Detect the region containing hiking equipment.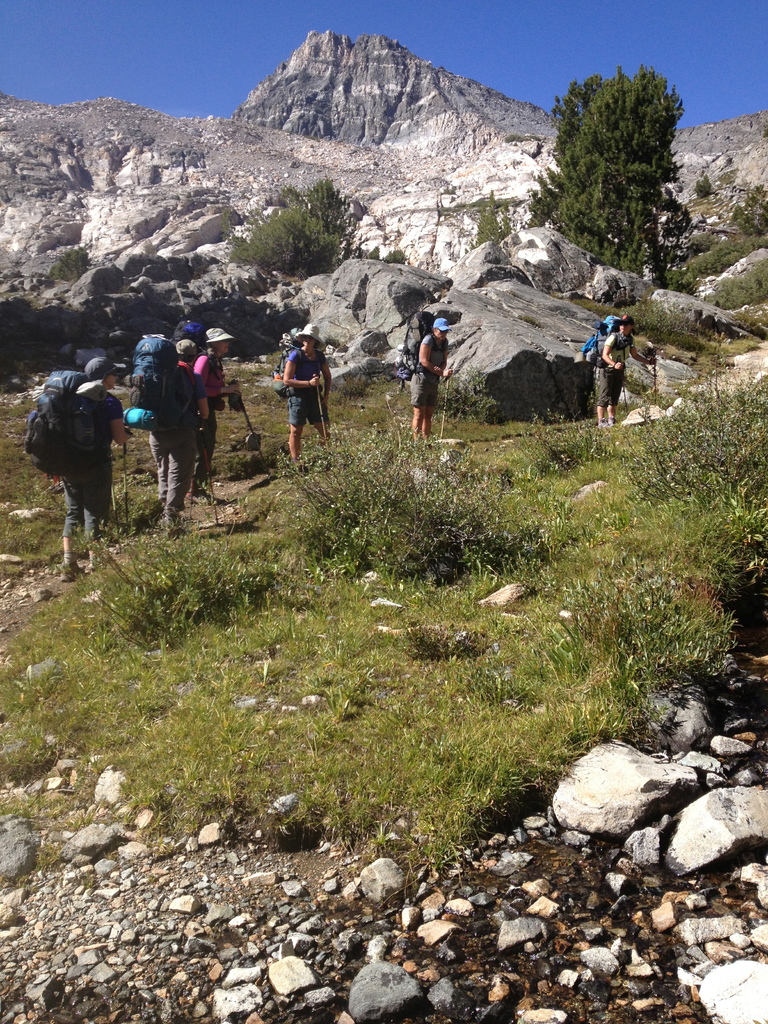
bbox=[228, 382, 270, 473].
